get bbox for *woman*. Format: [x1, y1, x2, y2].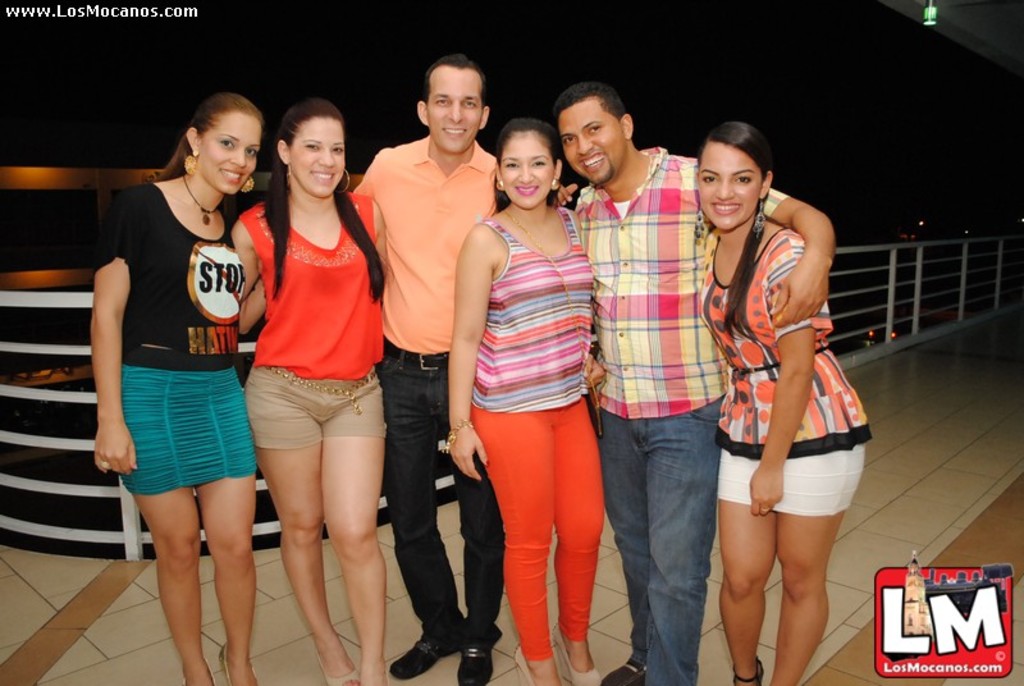
[449, 122, 609, 685].
